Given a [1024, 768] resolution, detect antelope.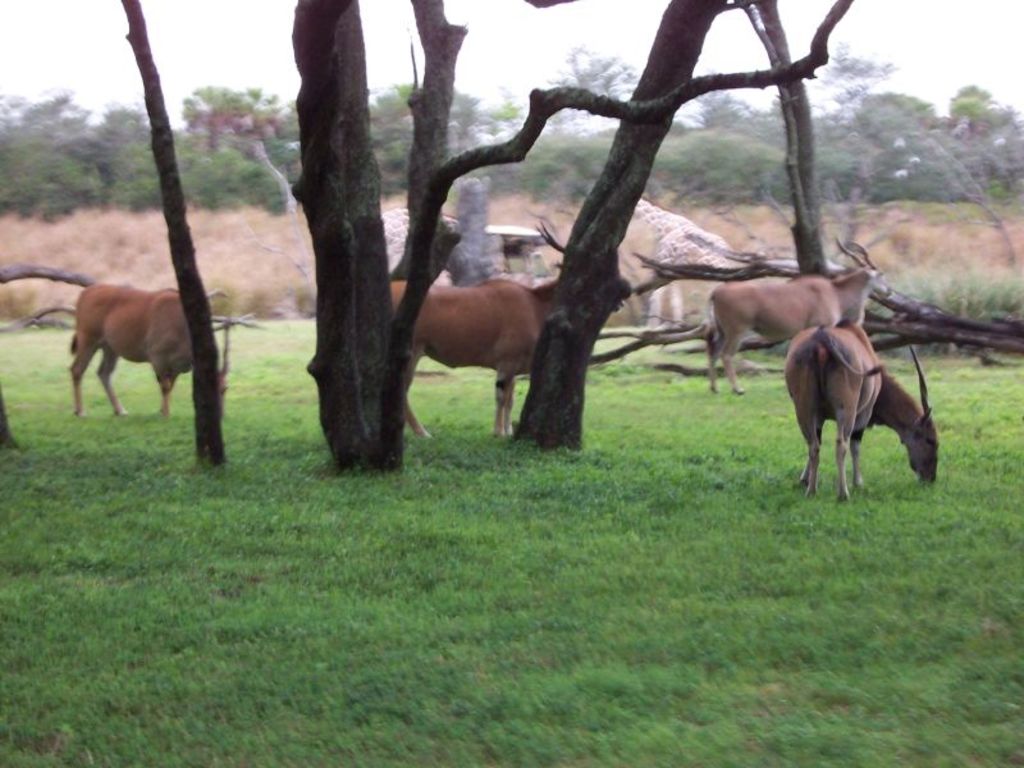
{"x1": 392, "y1": 221, "x2": 627, "y2": 436}.
